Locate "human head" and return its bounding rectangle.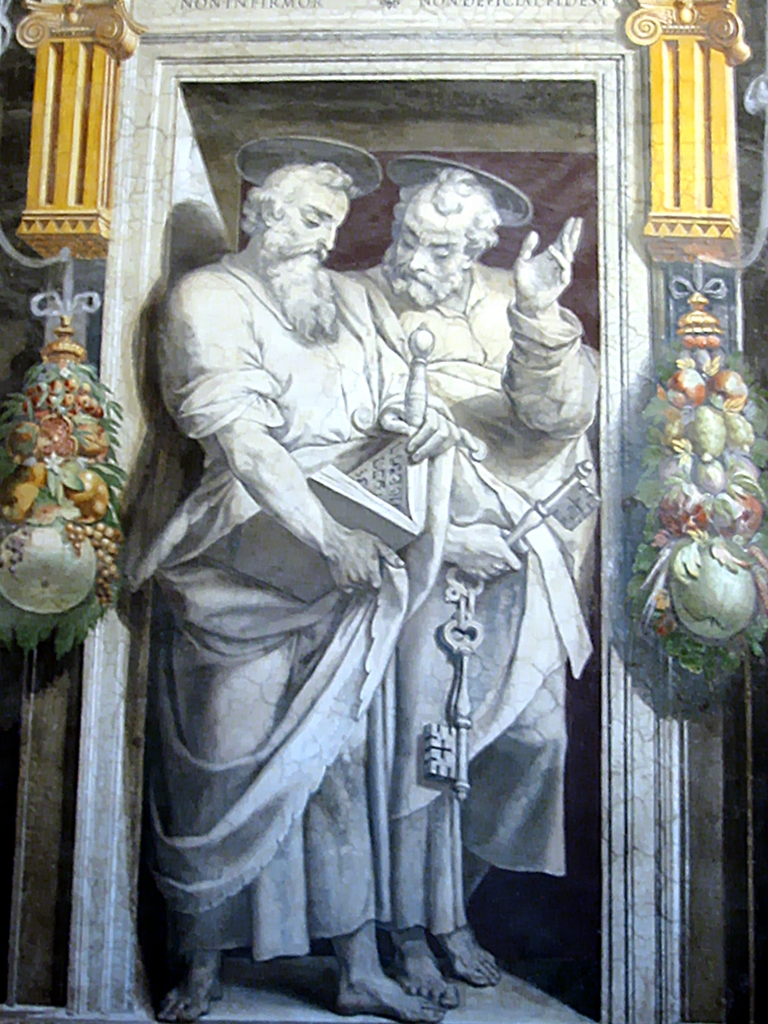
(252,145,364,258).
